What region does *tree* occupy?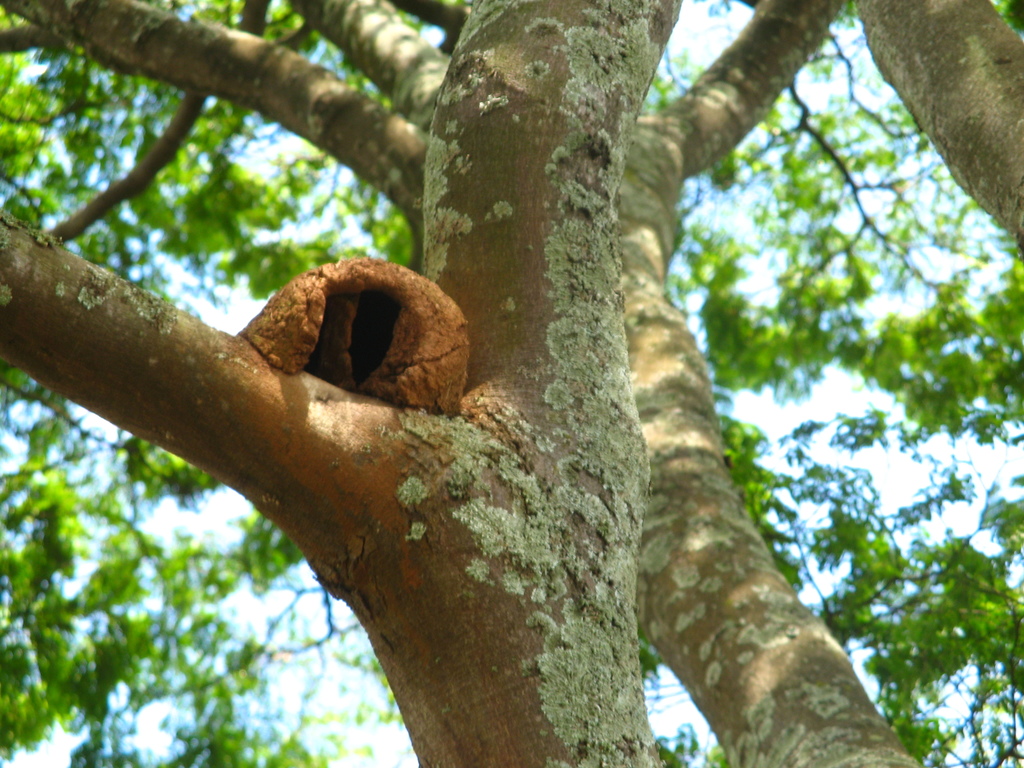
crop(0, 0, 1023, 767).
